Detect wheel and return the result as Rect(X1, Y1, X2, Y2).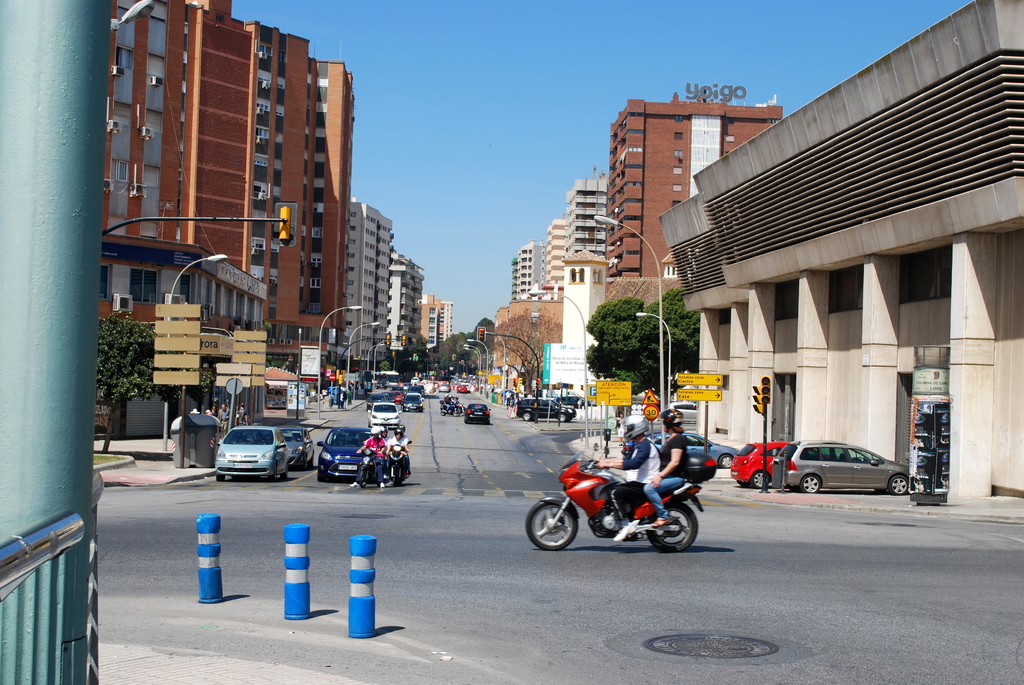
Rect(440, 411, 447, 413).
